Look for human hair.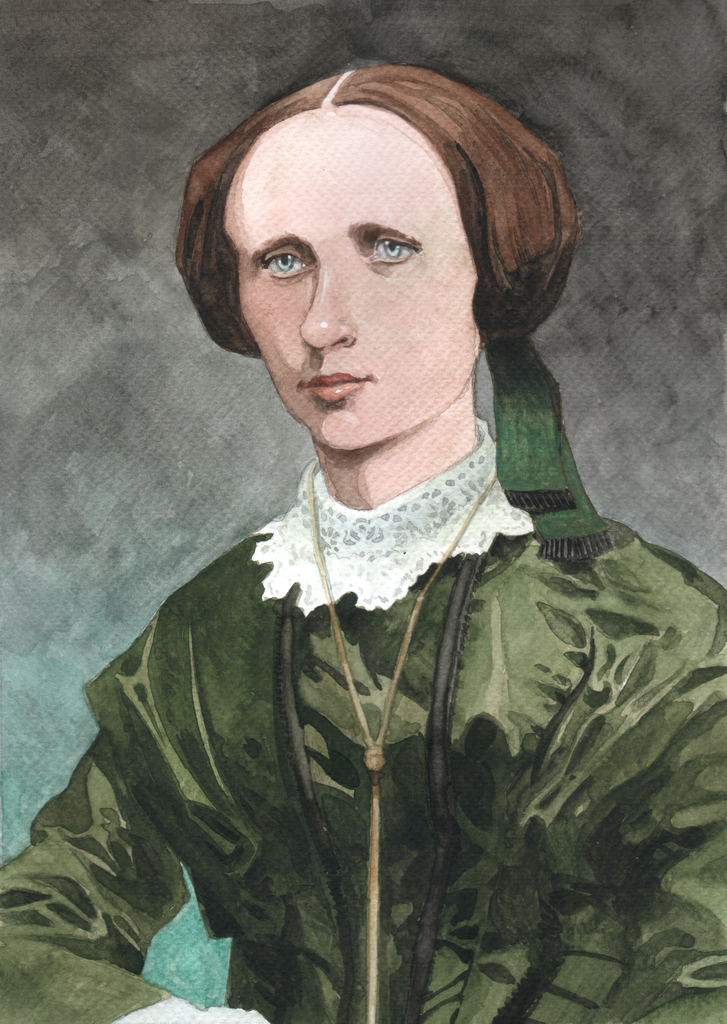
Found: <box>197,66,537,356</box>.
